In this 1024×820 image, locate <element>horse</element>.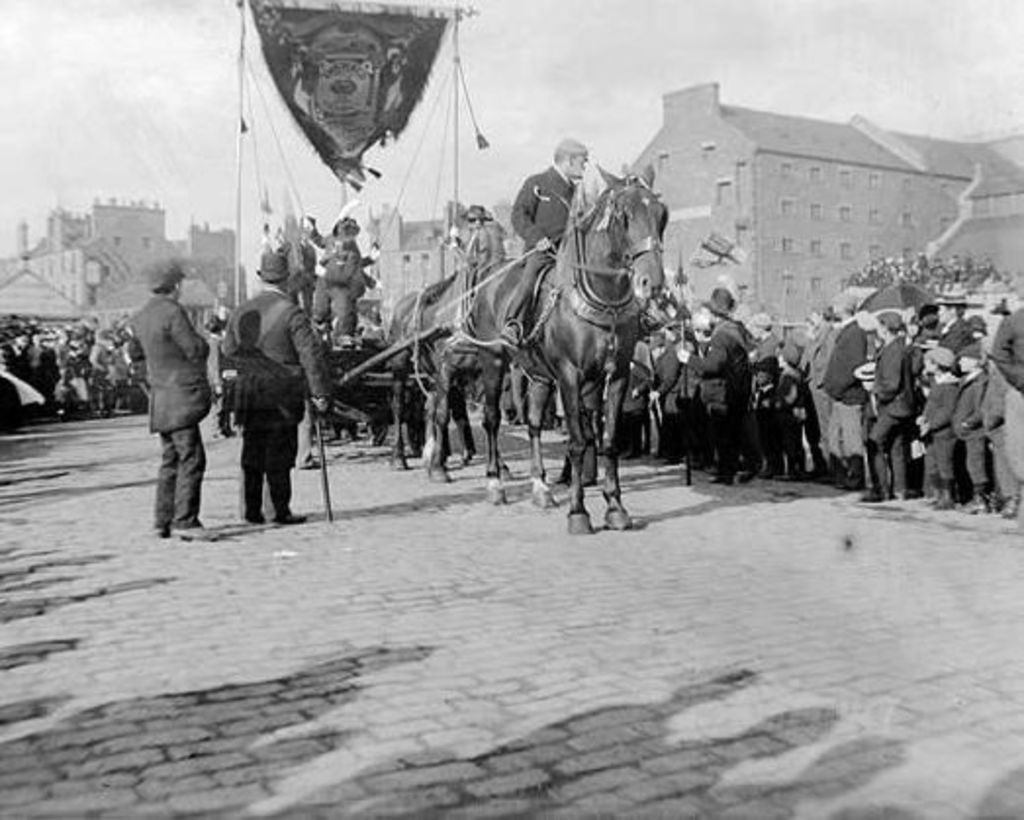
Bounding box: [388, 254, 507, 479].
